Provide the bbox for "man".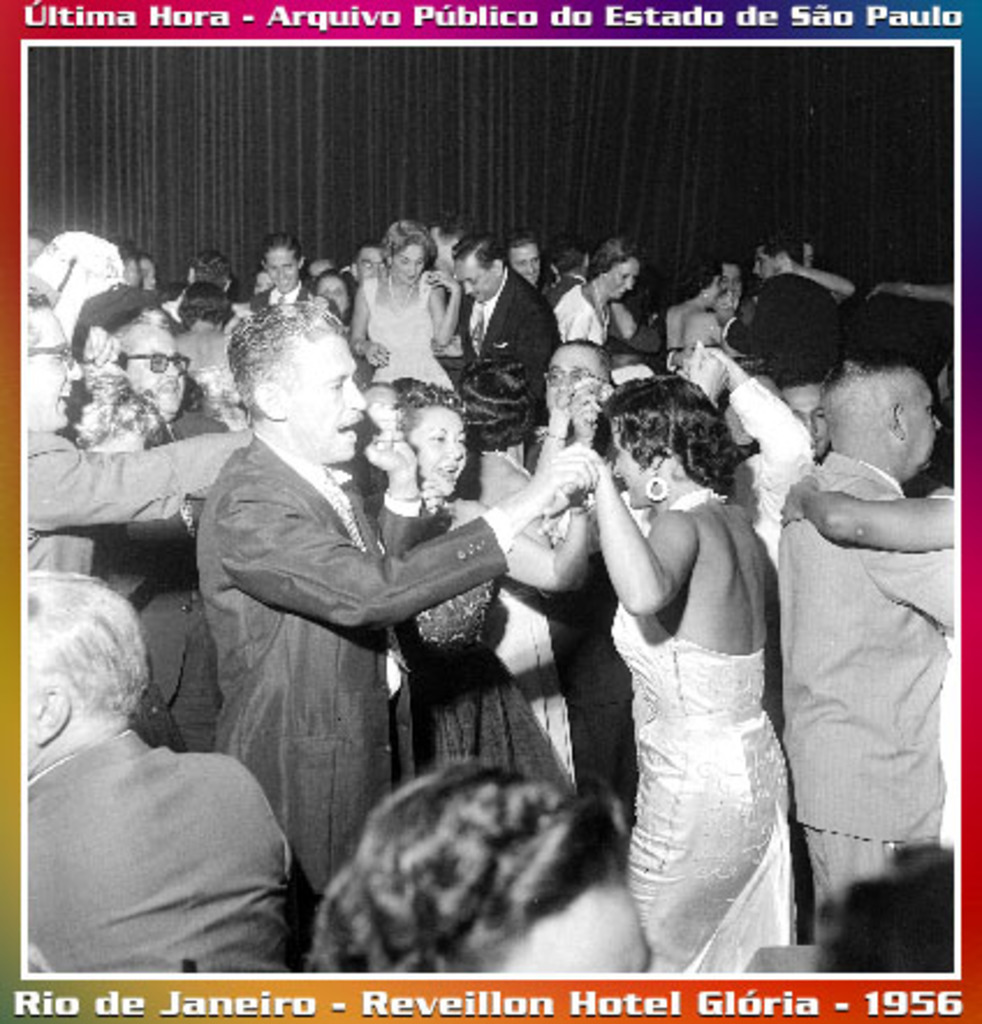
bbox=[250, 236, 334, 315].
